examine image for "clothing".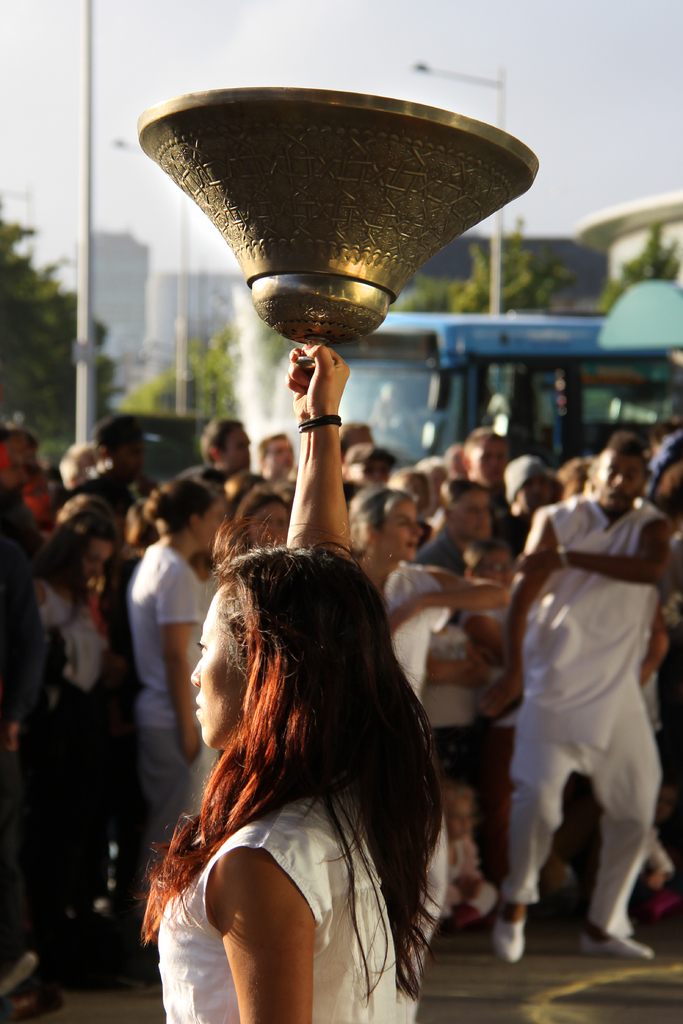
Examination result: (185,463,229,482).
